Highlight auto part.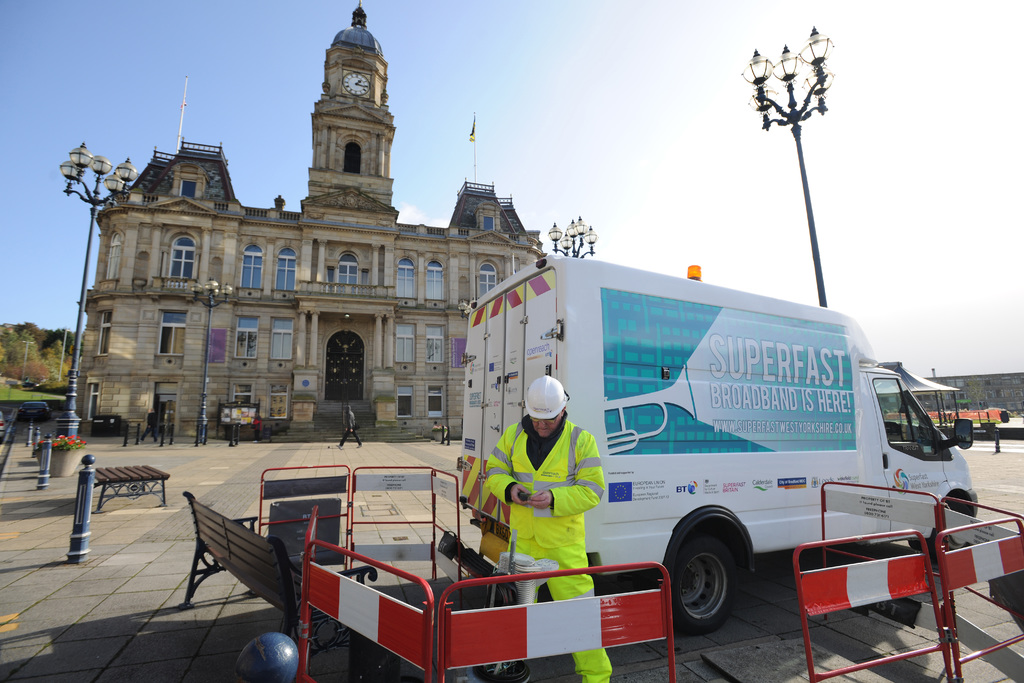
Highlighted region: region(669, 533, 739, 634).
